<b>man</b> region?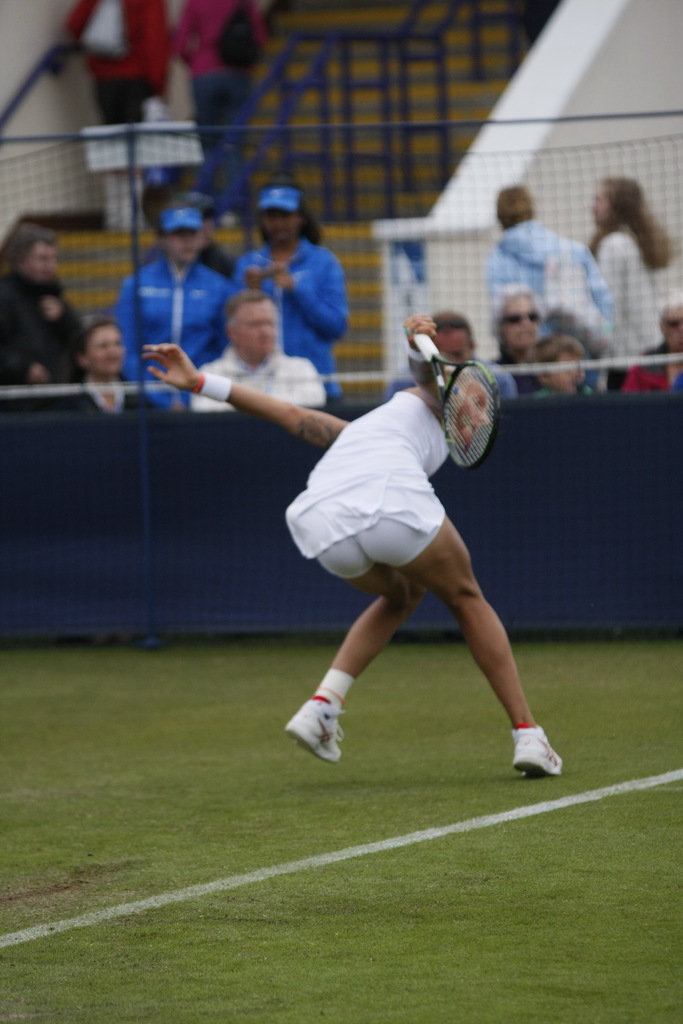
pyautogui.locateOnScreen(64, 0, 166, 122)
